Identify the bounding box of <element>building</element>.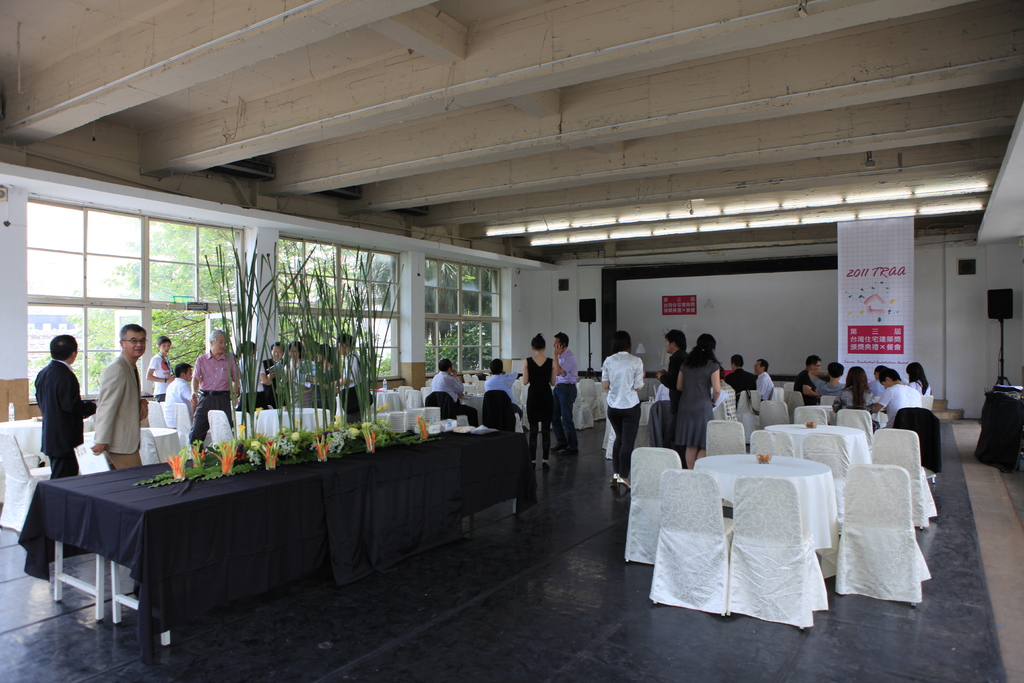
BBox(0, 0, 1023, 682).
